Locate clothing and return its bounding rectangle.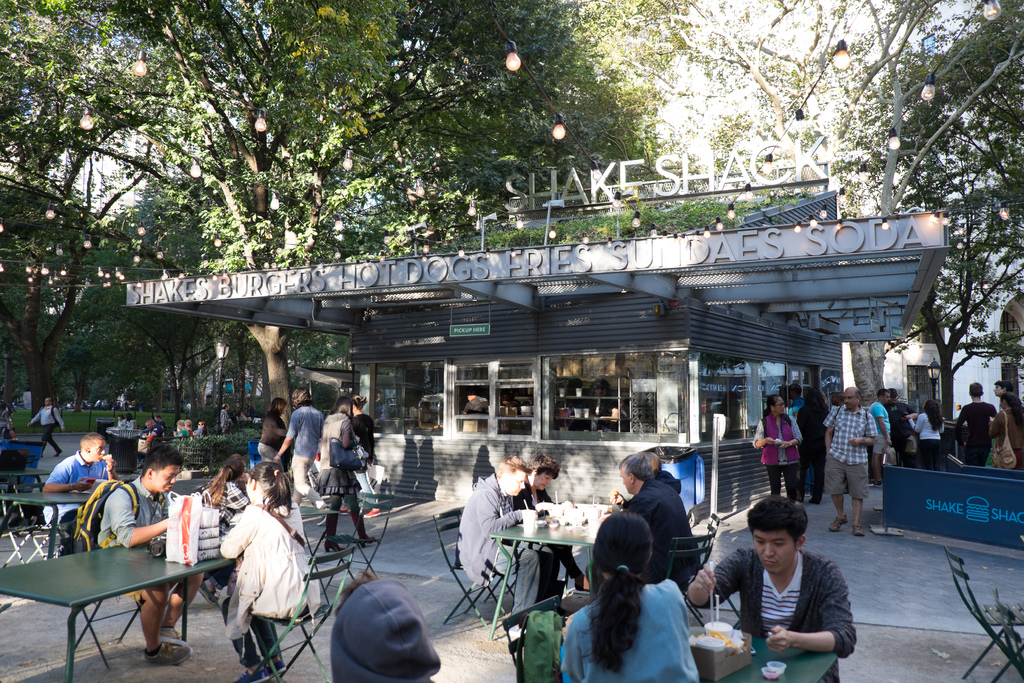
{"x1": 44, "y1": 444, "x2": 102, "y2": 520}.
